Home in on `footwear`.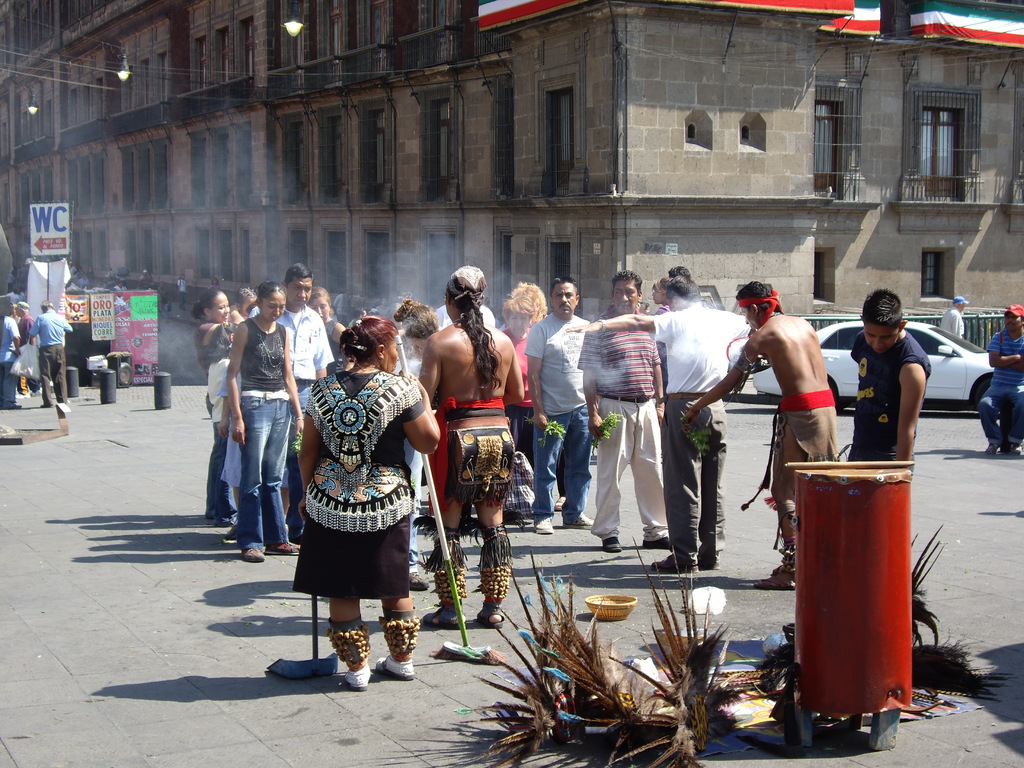
Homed in at detection(376, 648, 410, 682).
